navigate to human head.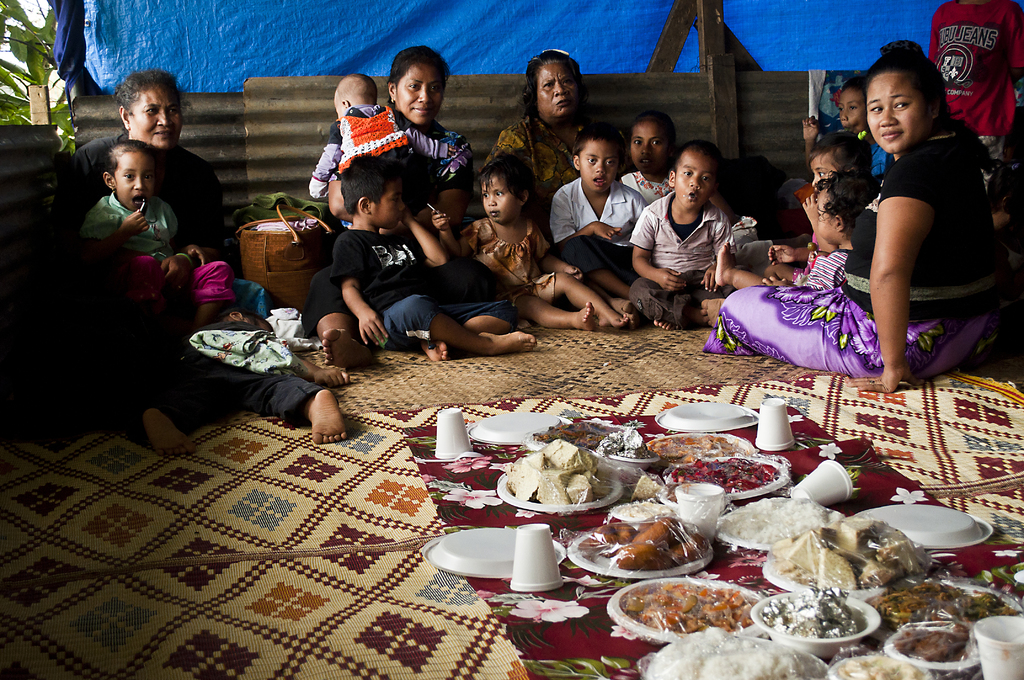
Navigation target: 808/131/871/186.
